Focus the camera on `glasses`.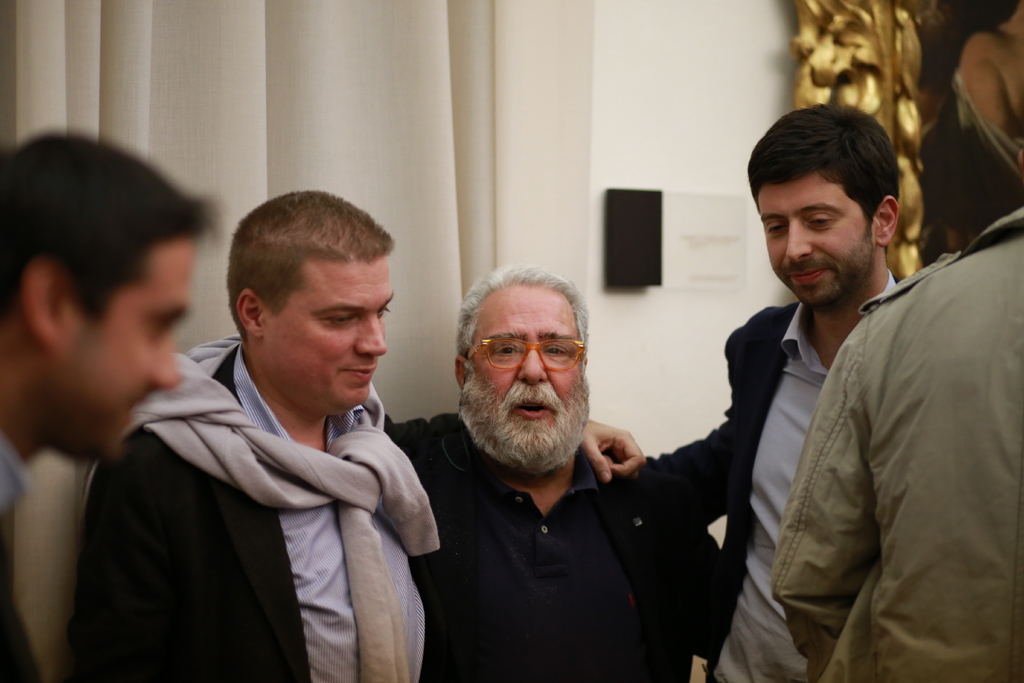
Focus region: 461, 336, 591, 373.
